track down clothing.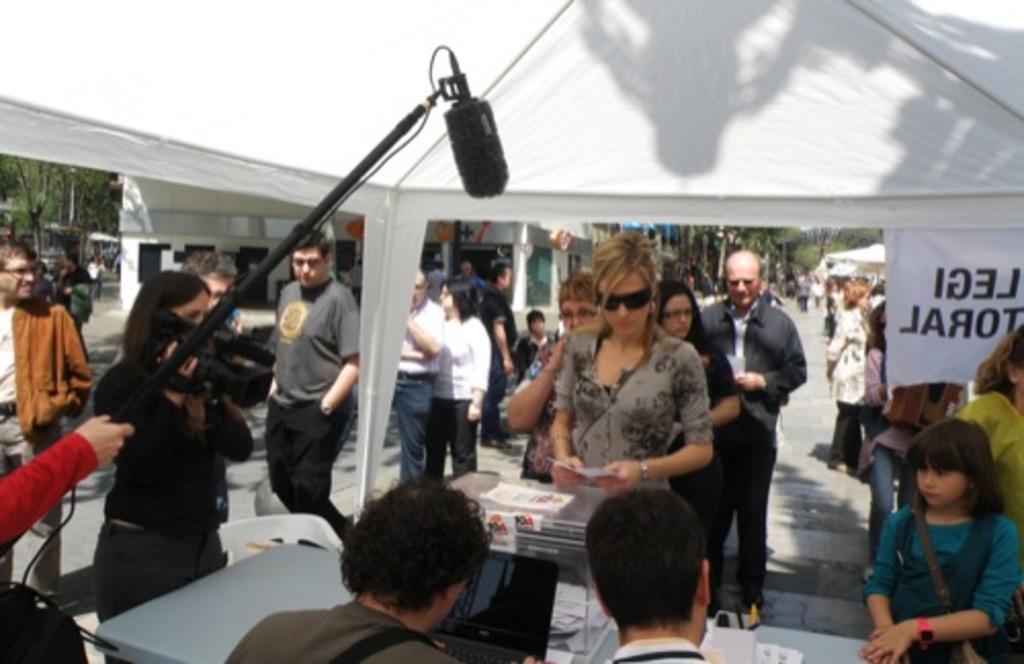
Tracked to [850,516,1022,660].
